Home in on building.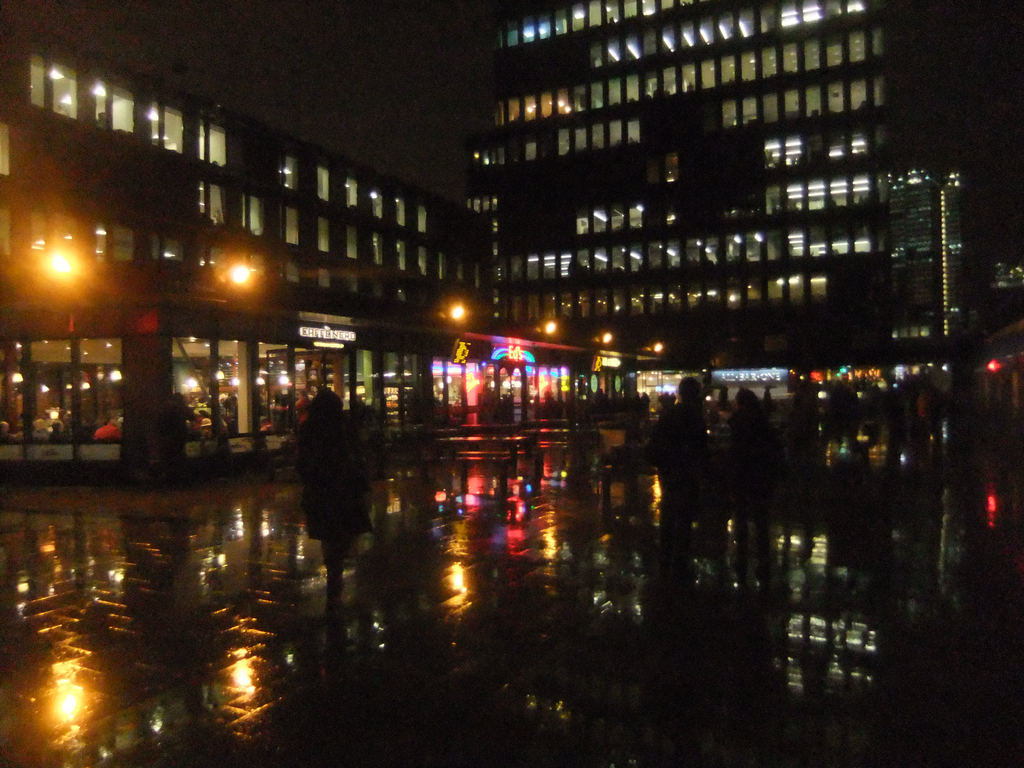
Homed in at 872/156/1009/367.
